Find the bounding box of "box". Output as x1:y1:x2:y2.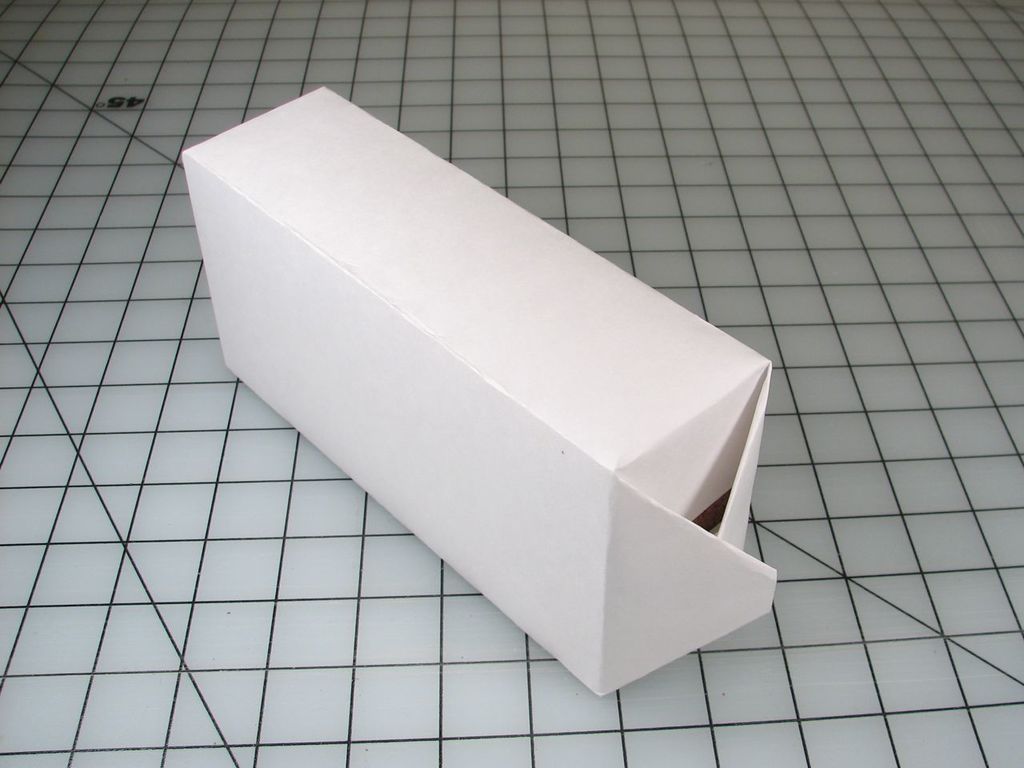
182:86:778:698.
